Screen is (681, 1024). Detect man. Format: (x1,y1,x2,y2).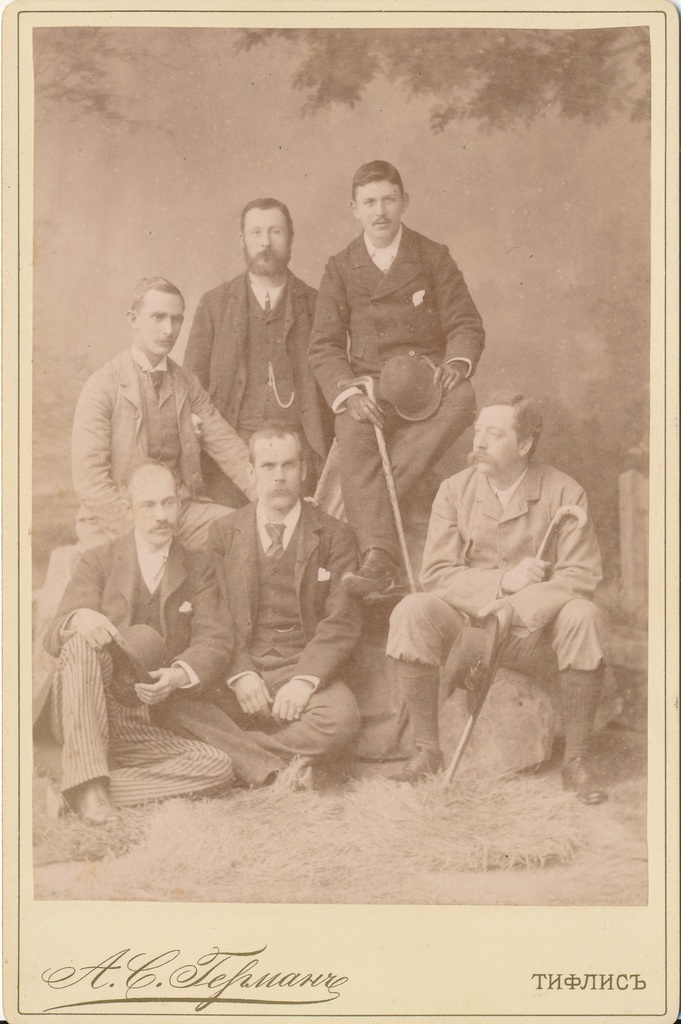
(404,380,618,806).
